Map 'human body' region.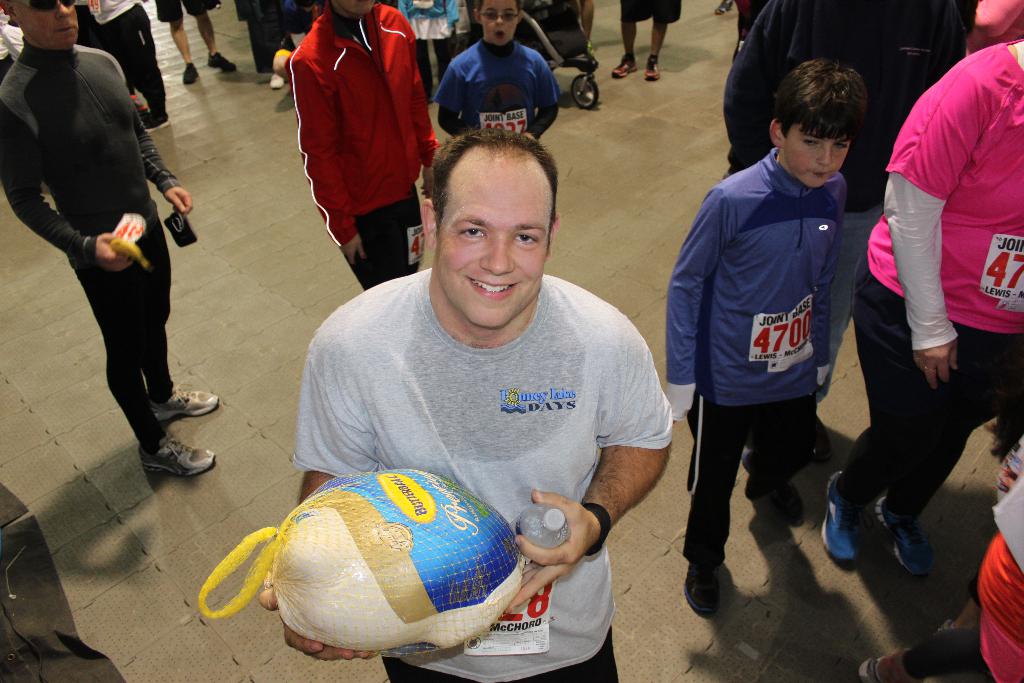
Mapped to <box>723,0,977,181</box>.
